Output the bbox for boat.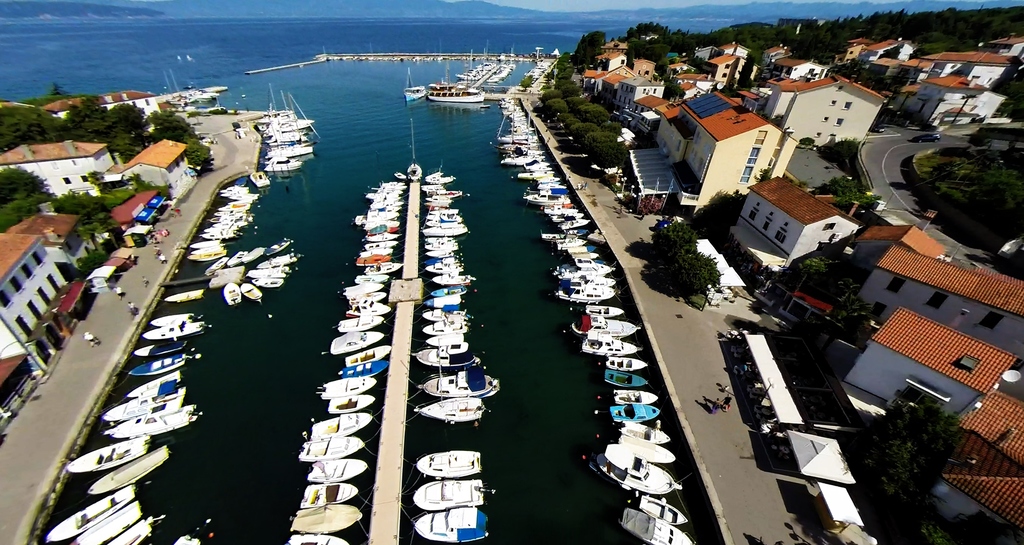
427,171,453,182.
